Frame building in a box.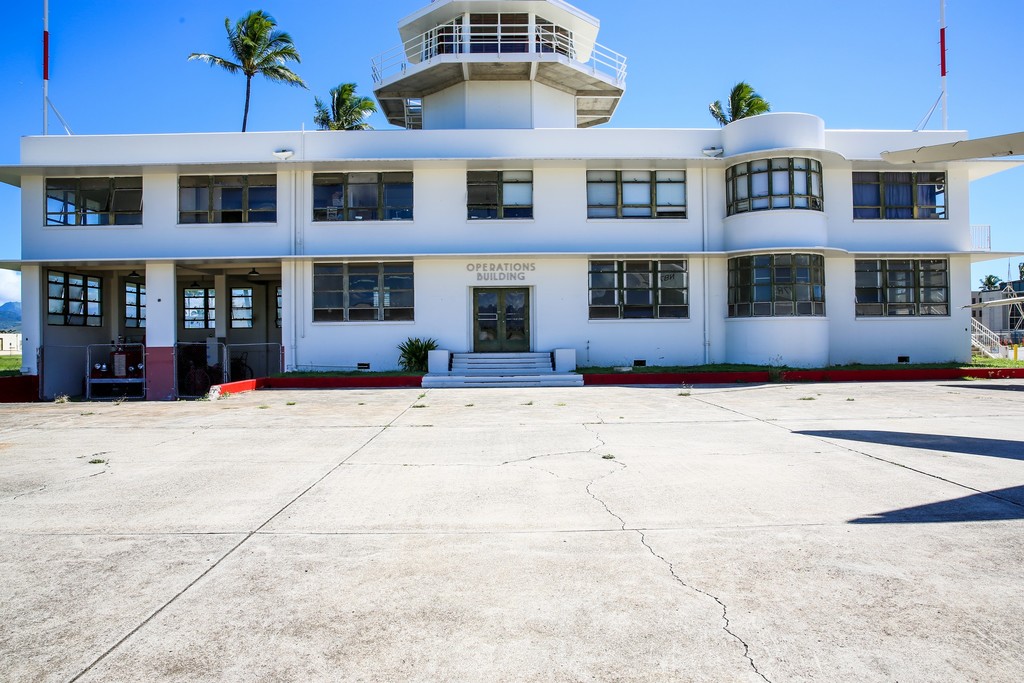
l=0, t=0, r=1023, b=400.
